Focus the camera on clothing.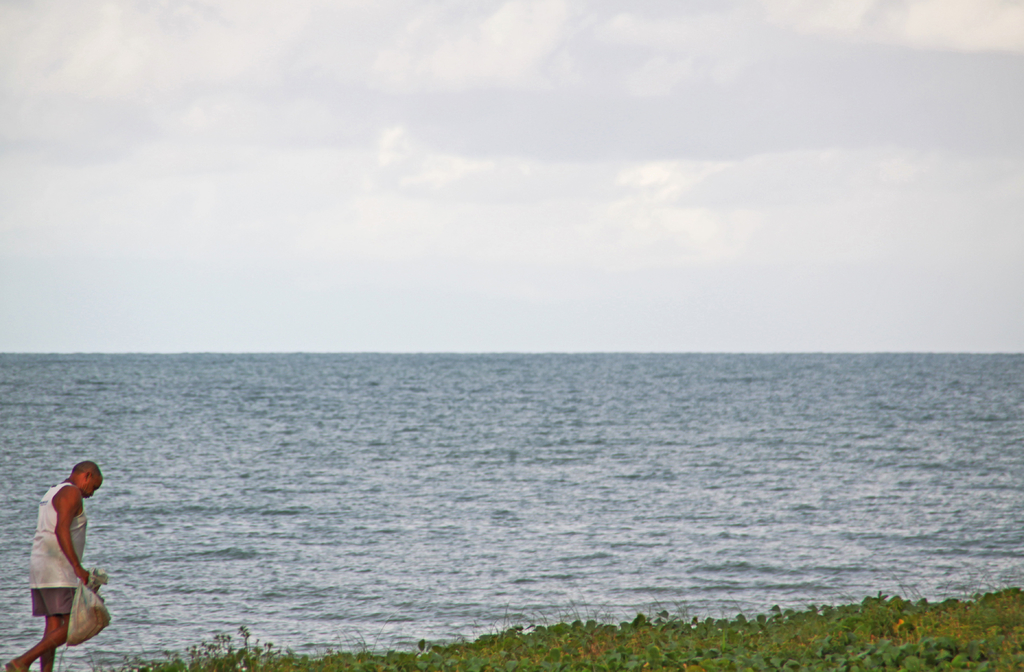
Focus region: [x1=24, y1=482, x2=98, y2=639].
